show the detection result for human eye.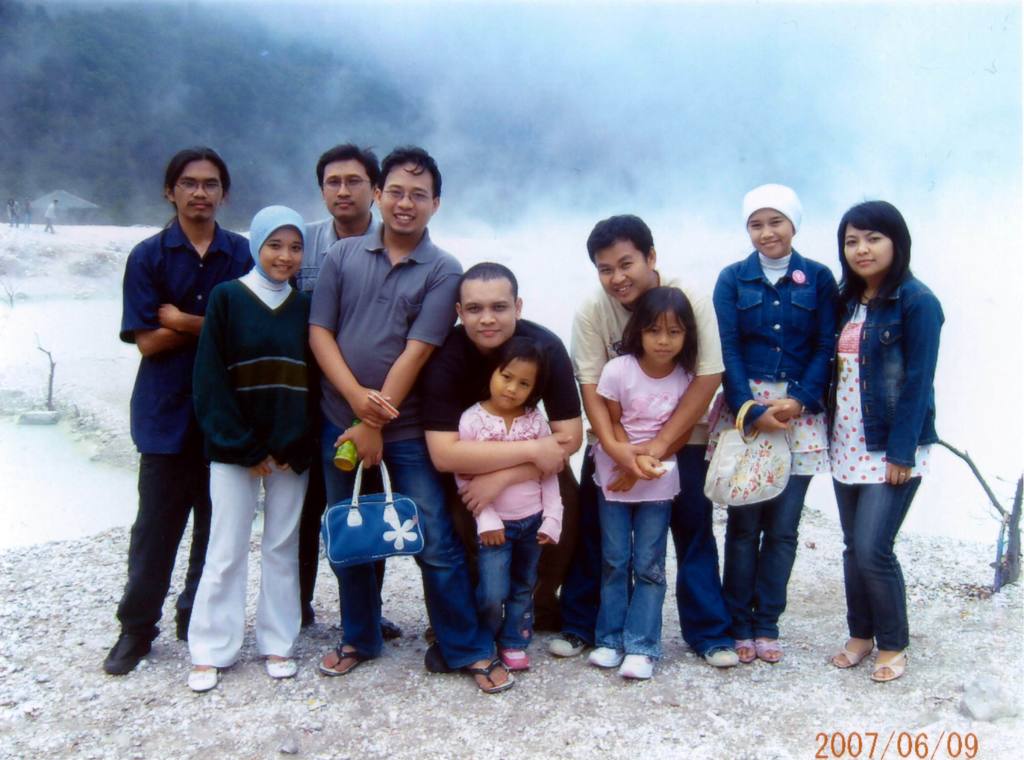
{"x1": 749, "y1": 223, "x2": 762, "y2": 230}.
